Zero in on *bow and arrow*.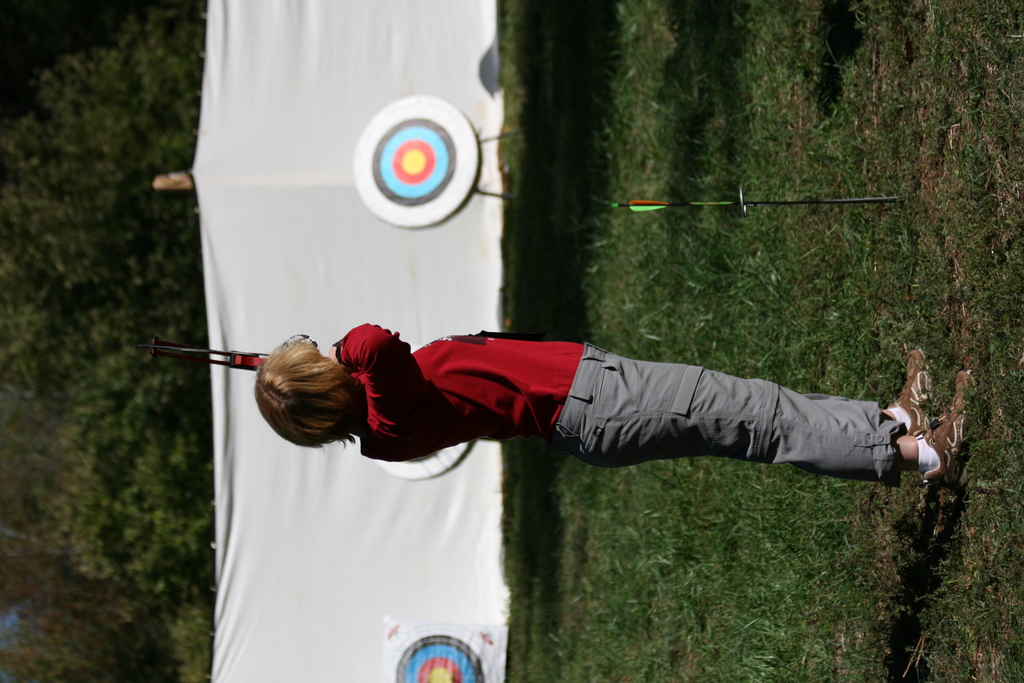
Zeroed in: (139,337,269,374).
